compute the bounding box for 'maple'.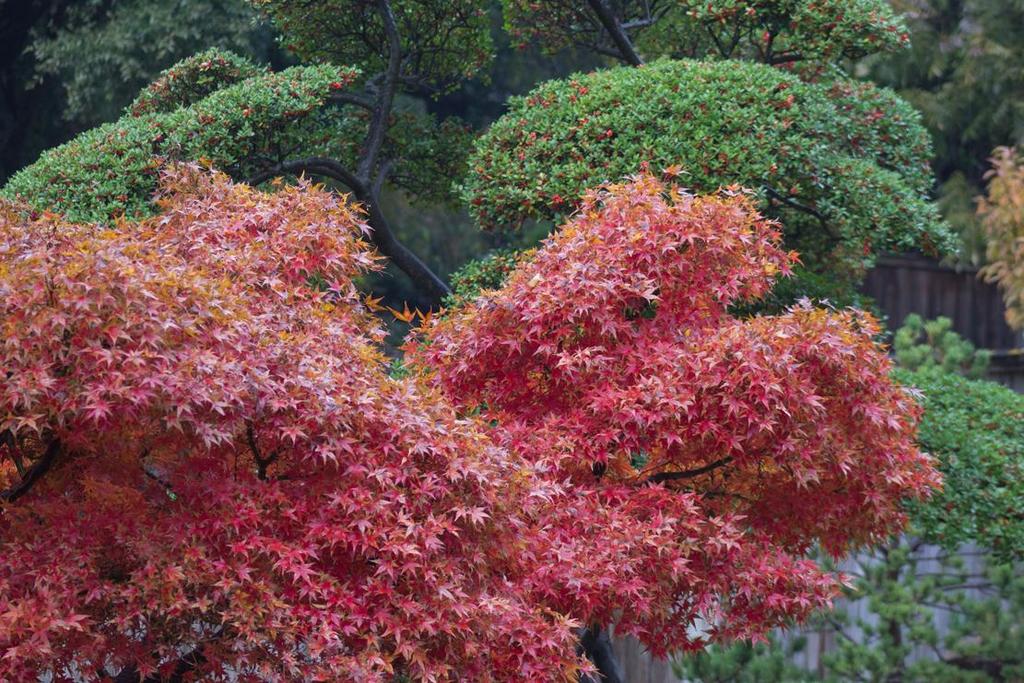
<box>18,69,932,682</box>.
